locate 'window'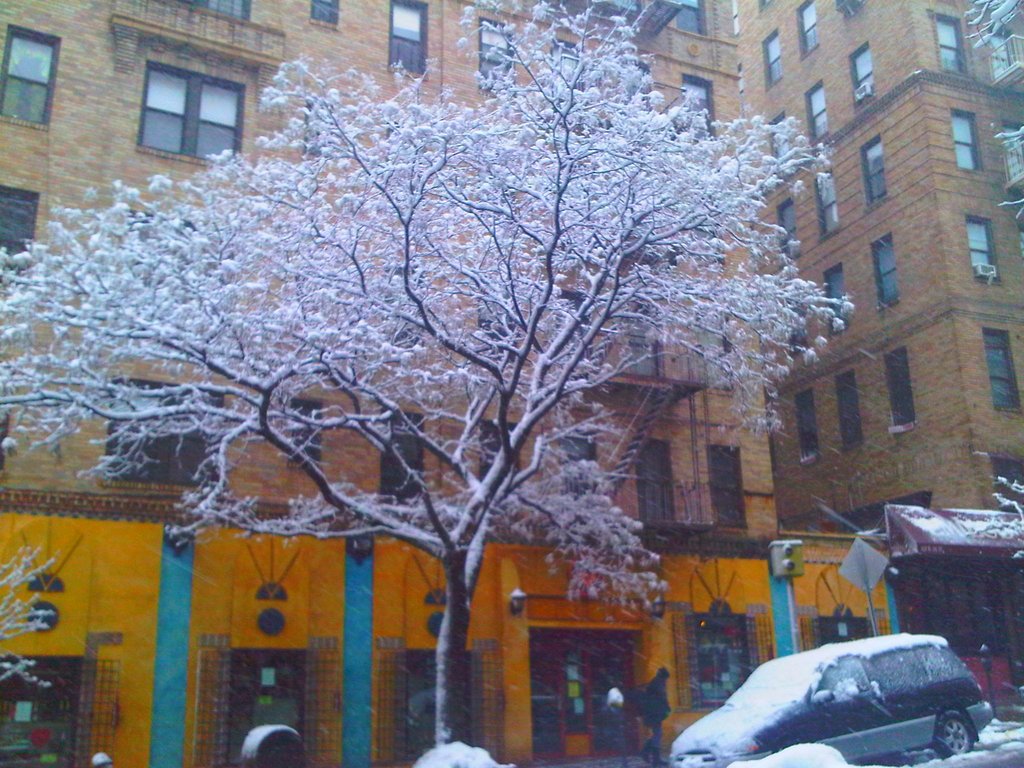
pyautogui.locateOnScreen(765, 28, 785, 88)
